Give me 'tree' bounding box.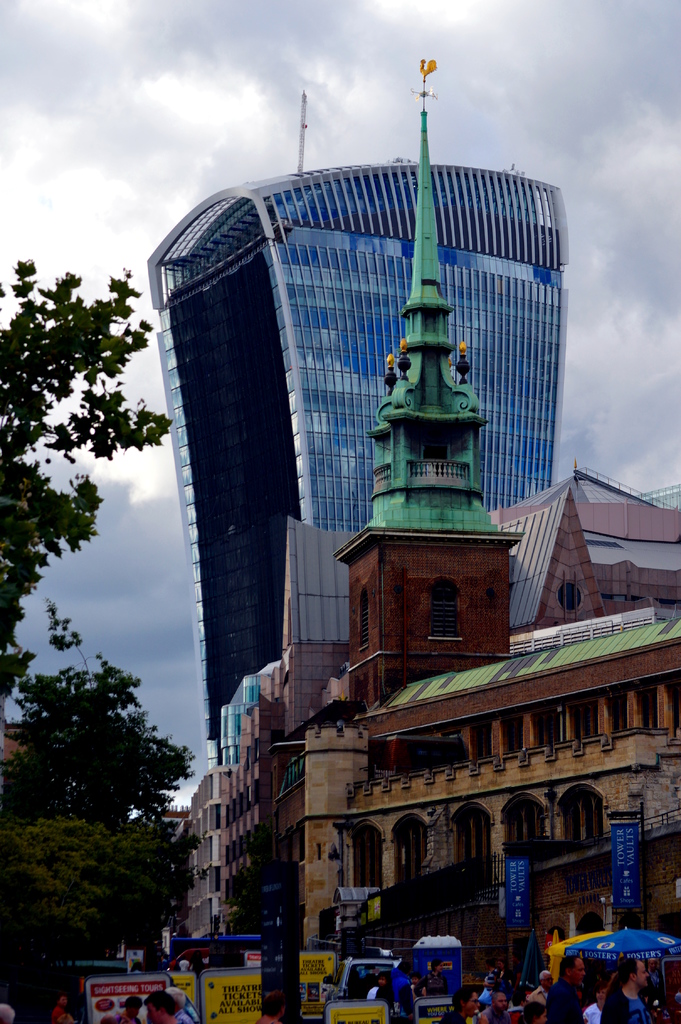
0, 259, 162, 694.
